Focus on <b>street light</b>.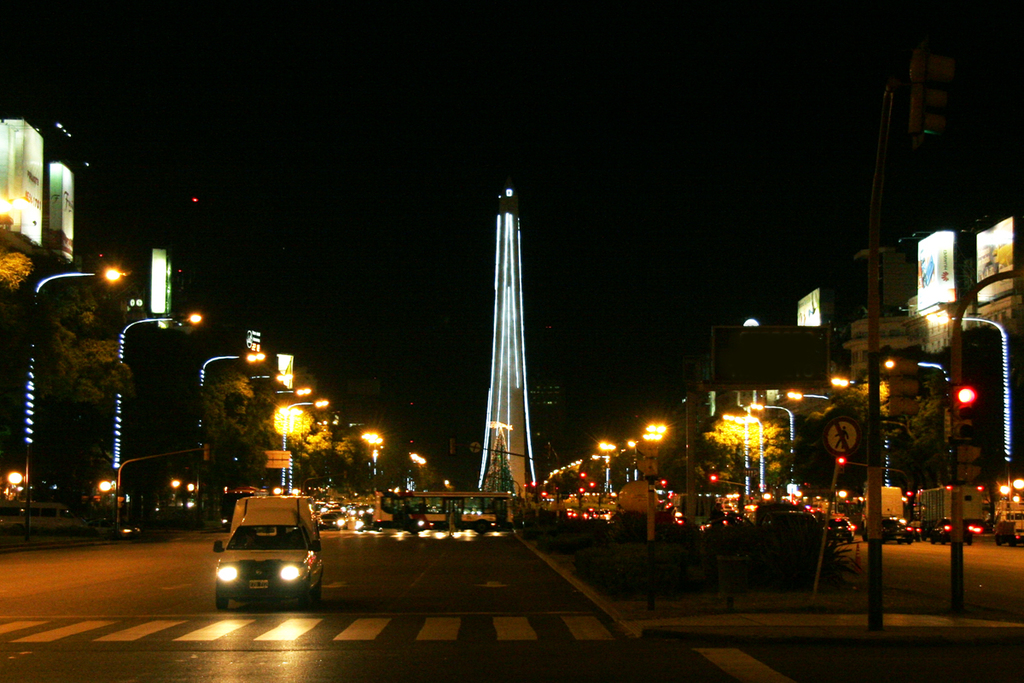
Focused at x1=722, y1=412, x2=754, y2=495.
